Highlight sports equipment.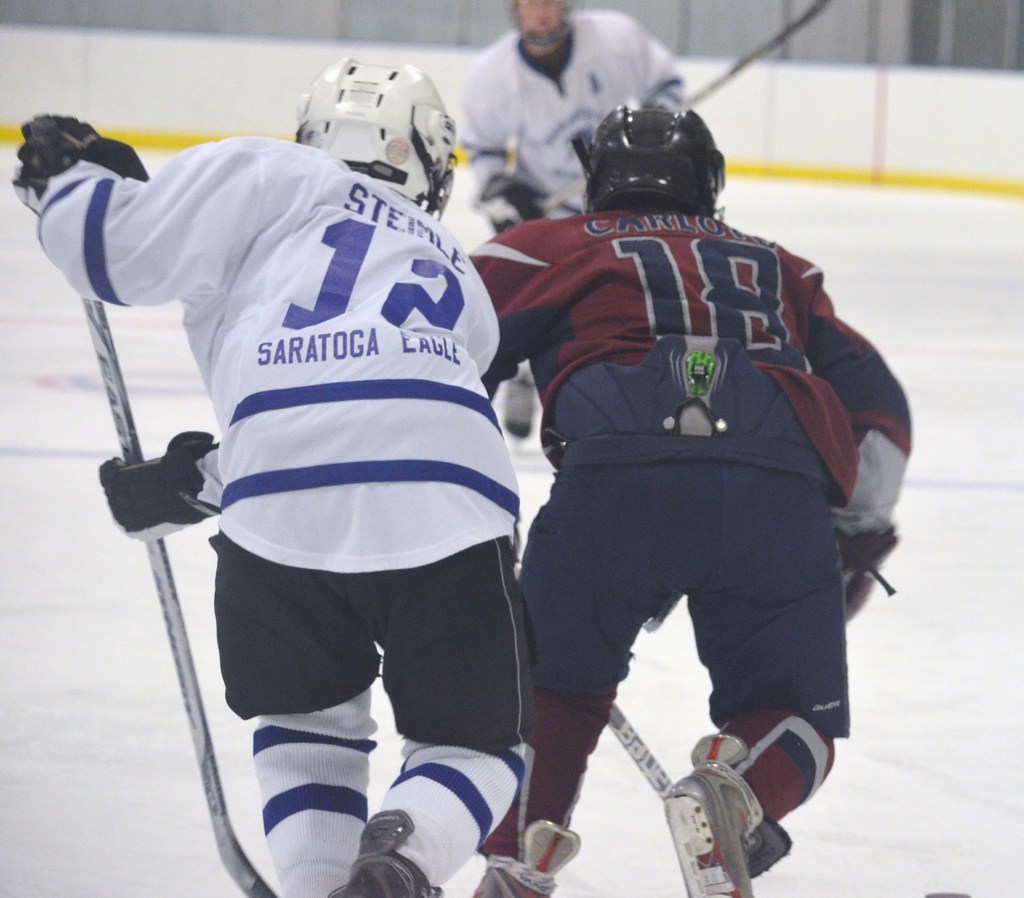
Highlighted region: [left=293, top=58, right=456, bottom=223].
